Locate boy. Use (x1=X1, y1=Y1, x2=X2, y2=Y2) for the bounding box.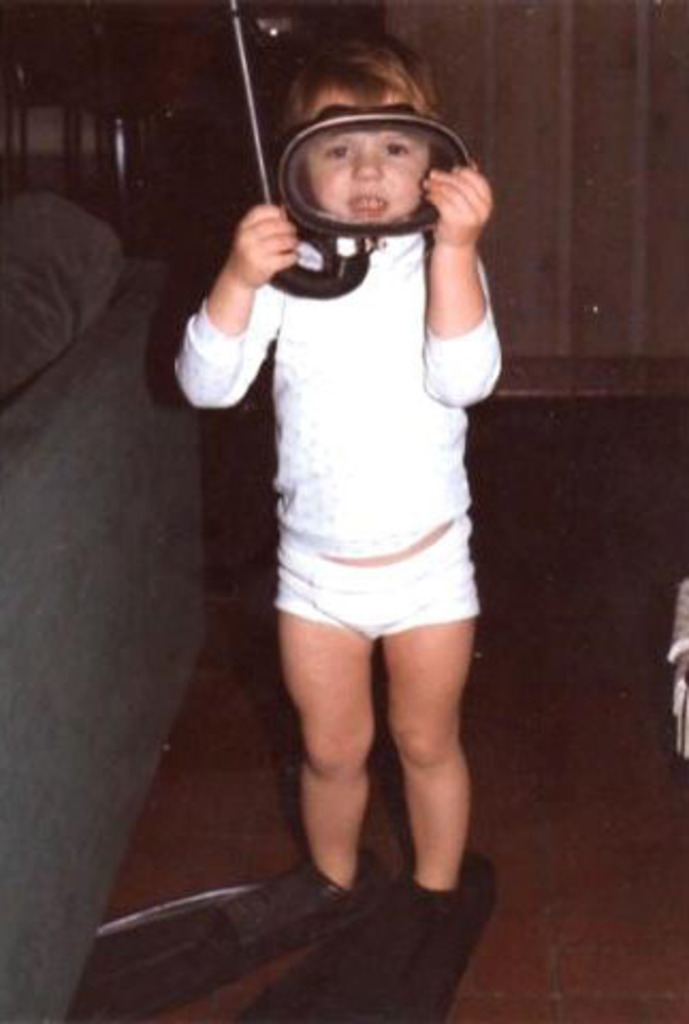
(x1=156, y1=11, x2=514, y2=958).
